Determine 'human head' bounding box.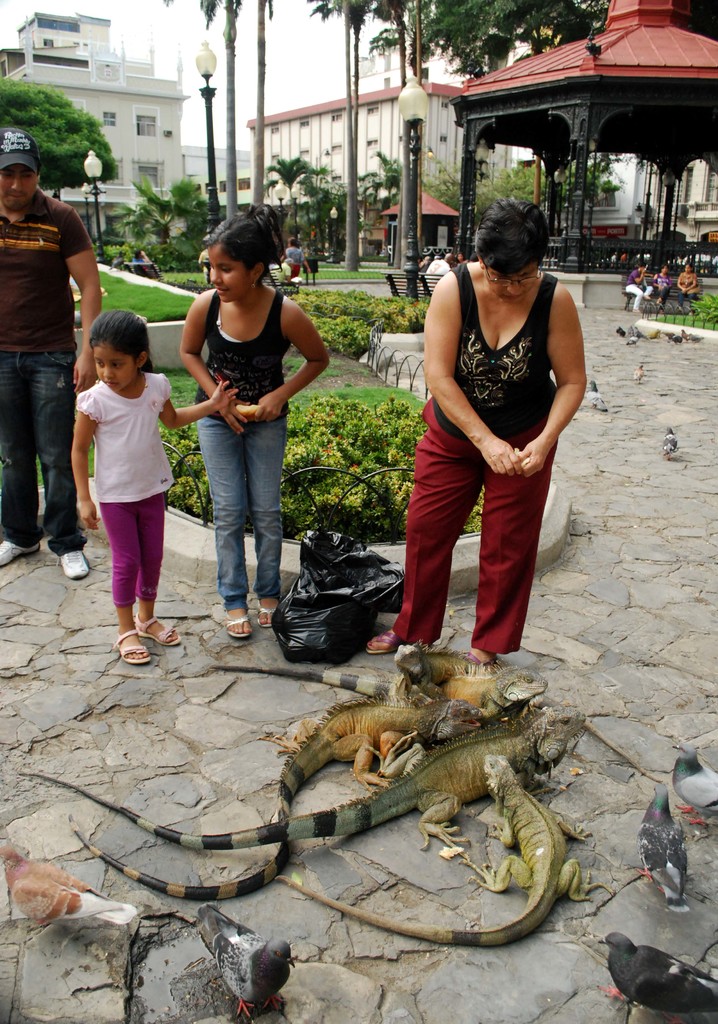
Determined: [87,308,154,392].
